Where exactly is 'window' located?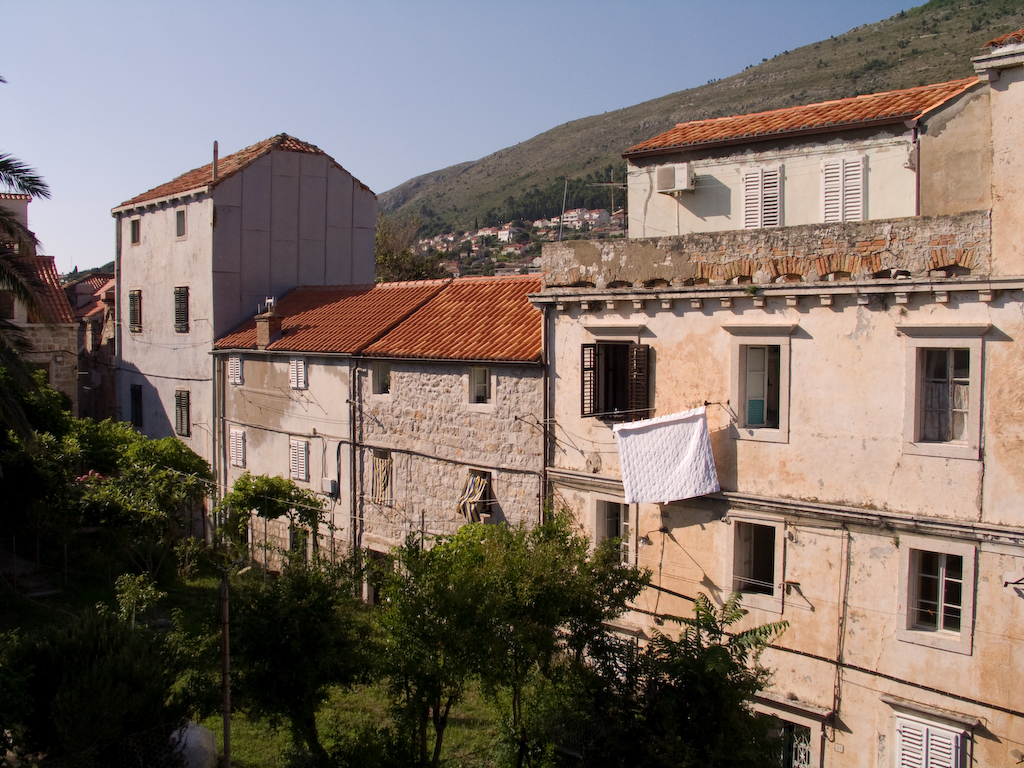
Its bounding box is left=822, top=155, right=865, bottom=225.
